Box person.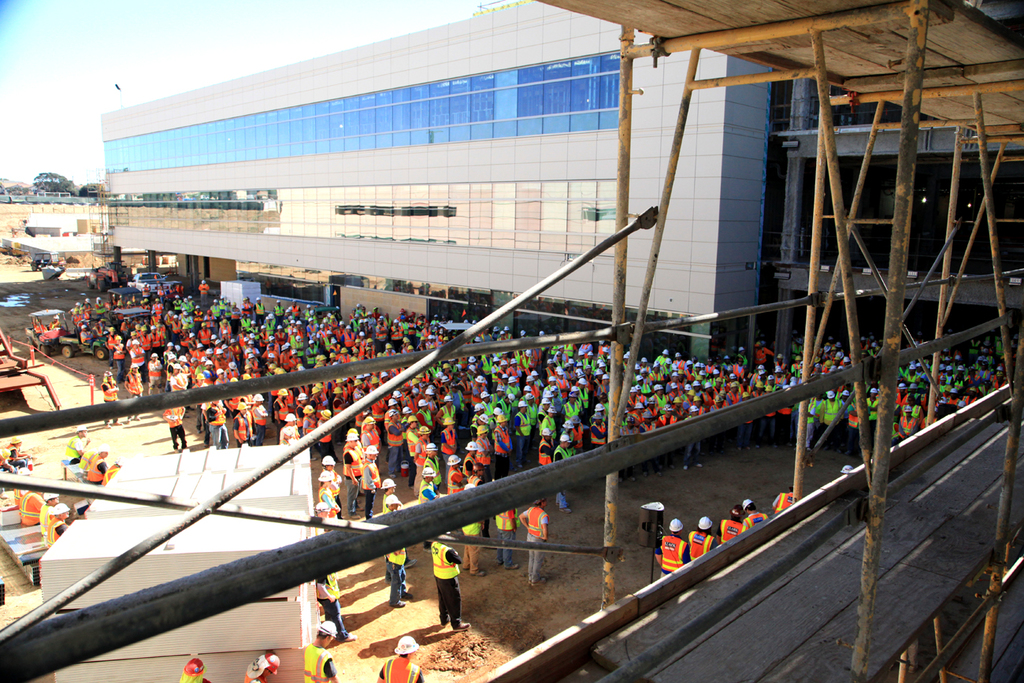
select_region(176, 655, 206, 682).
